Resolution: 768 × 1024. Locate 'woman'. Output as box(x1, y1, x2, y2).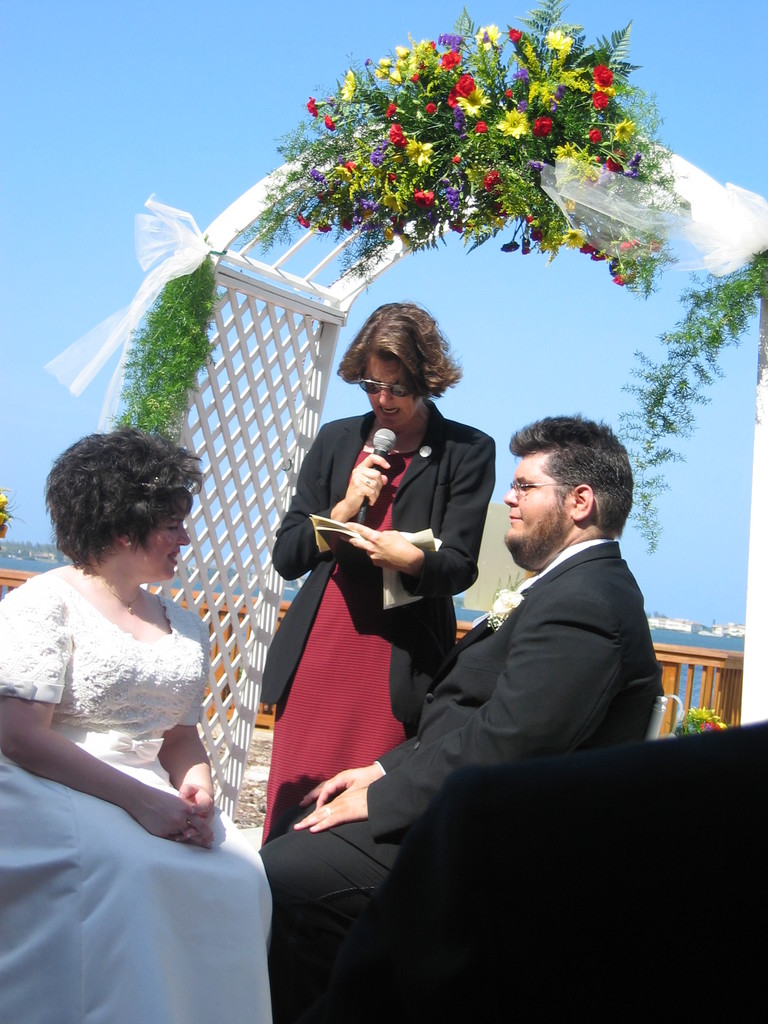
box(246, 295, 498, 844).
